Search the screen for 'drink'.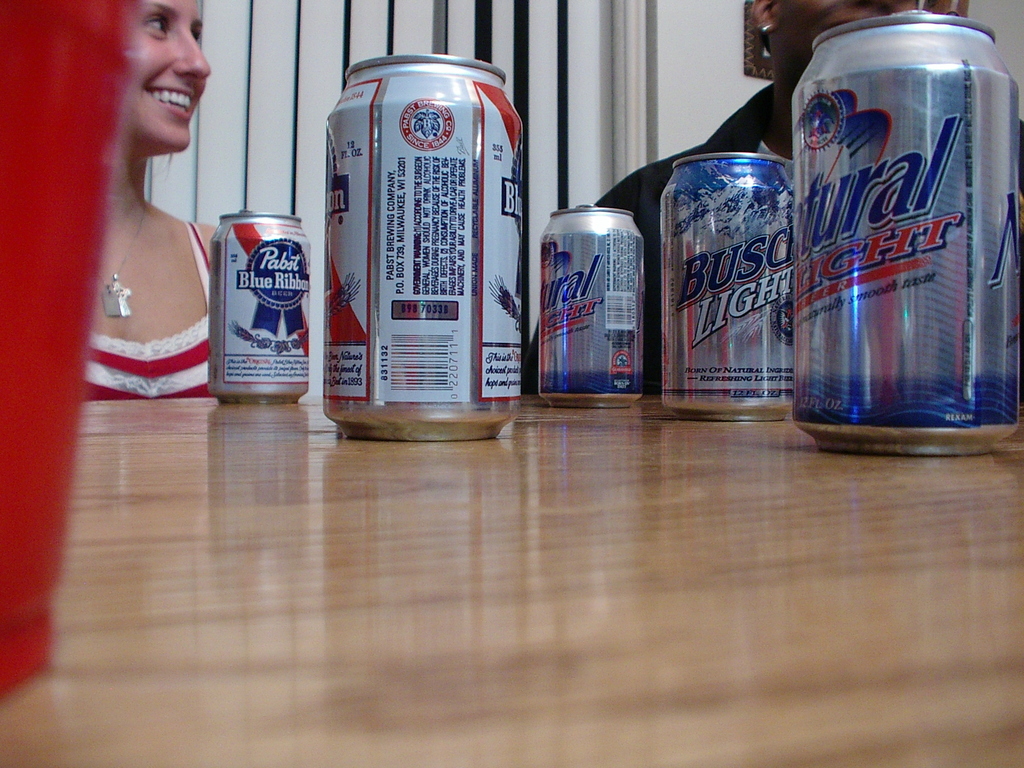
Found at bbox=[200, 174, 305, 401].
